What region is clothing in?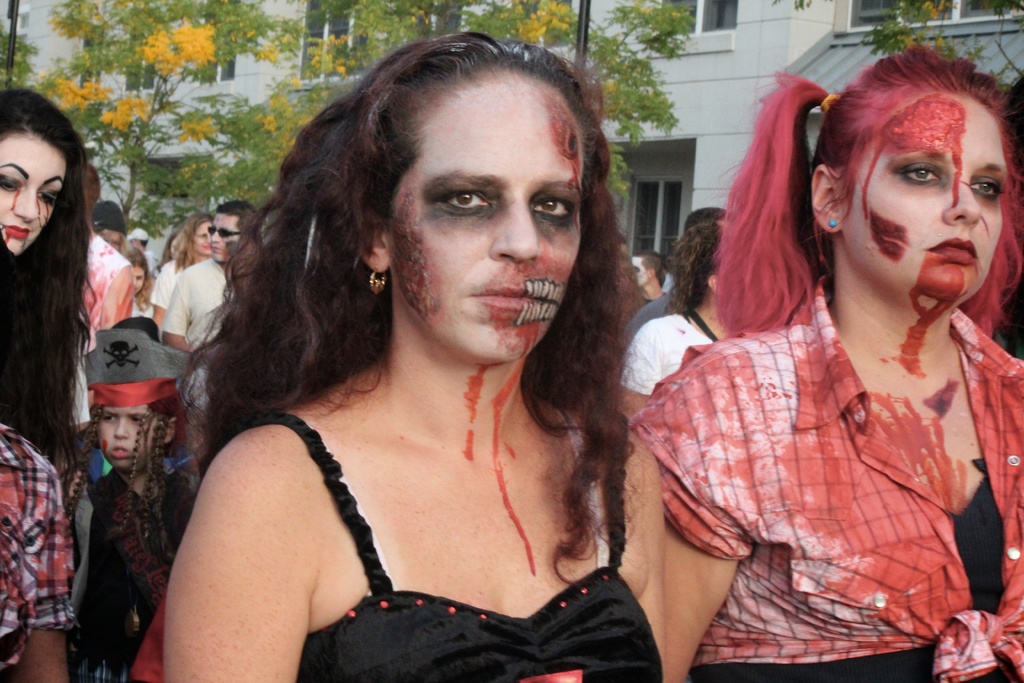
box=[75, 234, 132, 491].
